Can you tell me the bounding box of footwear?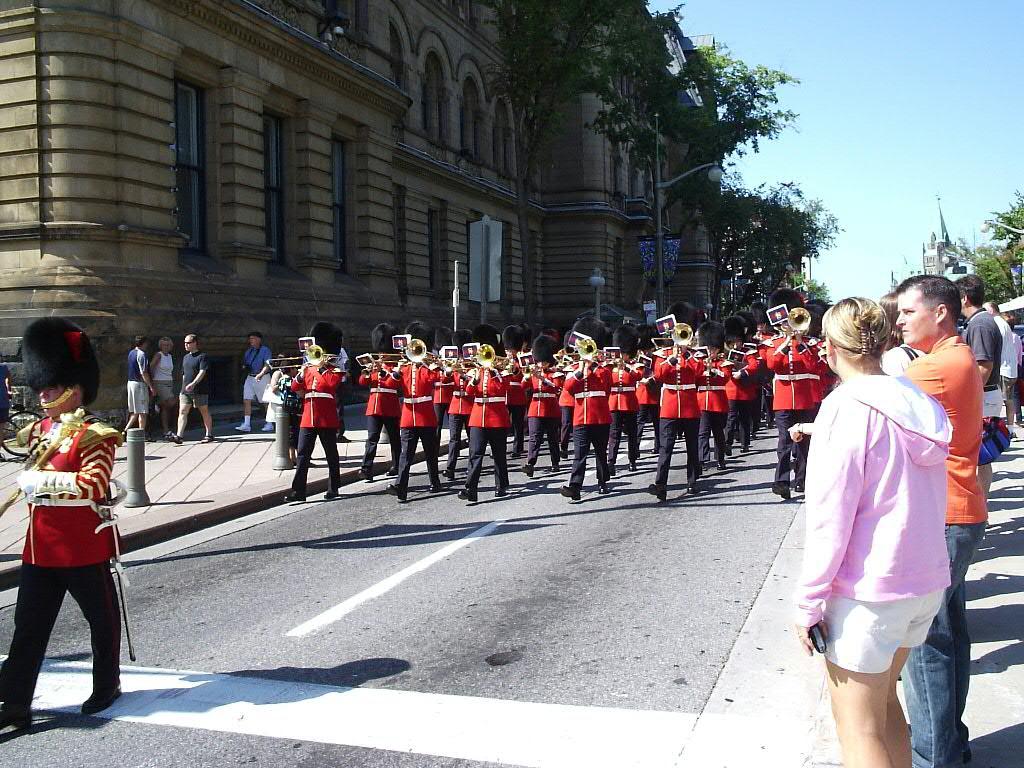
<region>172, 432, 186, 443</region>.
